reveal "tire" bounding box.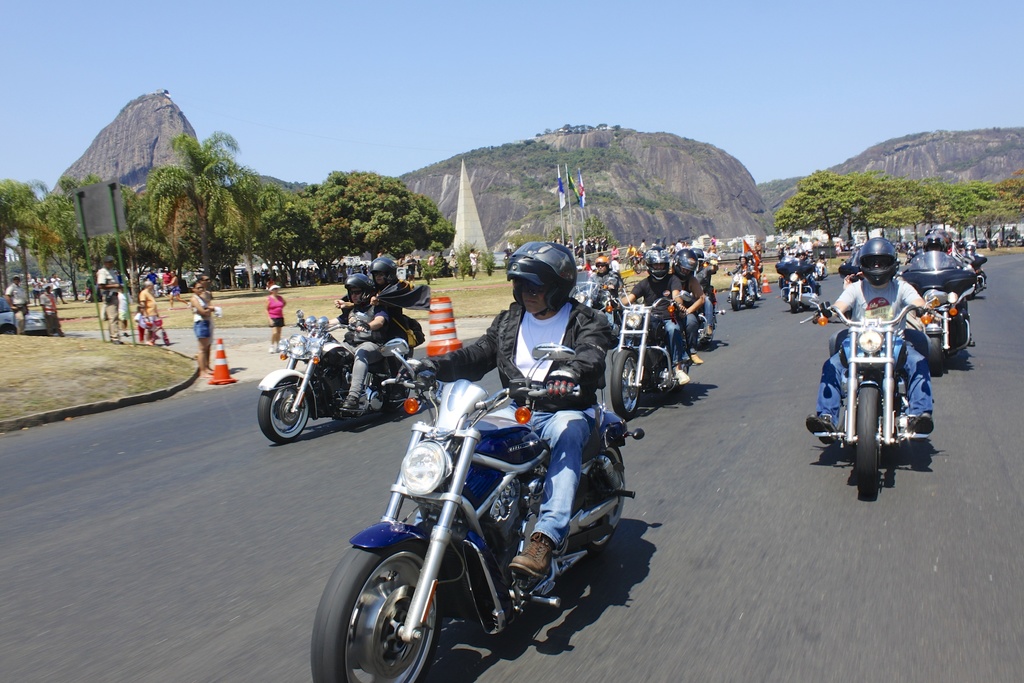
Revealed: pyautogui.locateOnScreen(1, 326, 15, 335).
